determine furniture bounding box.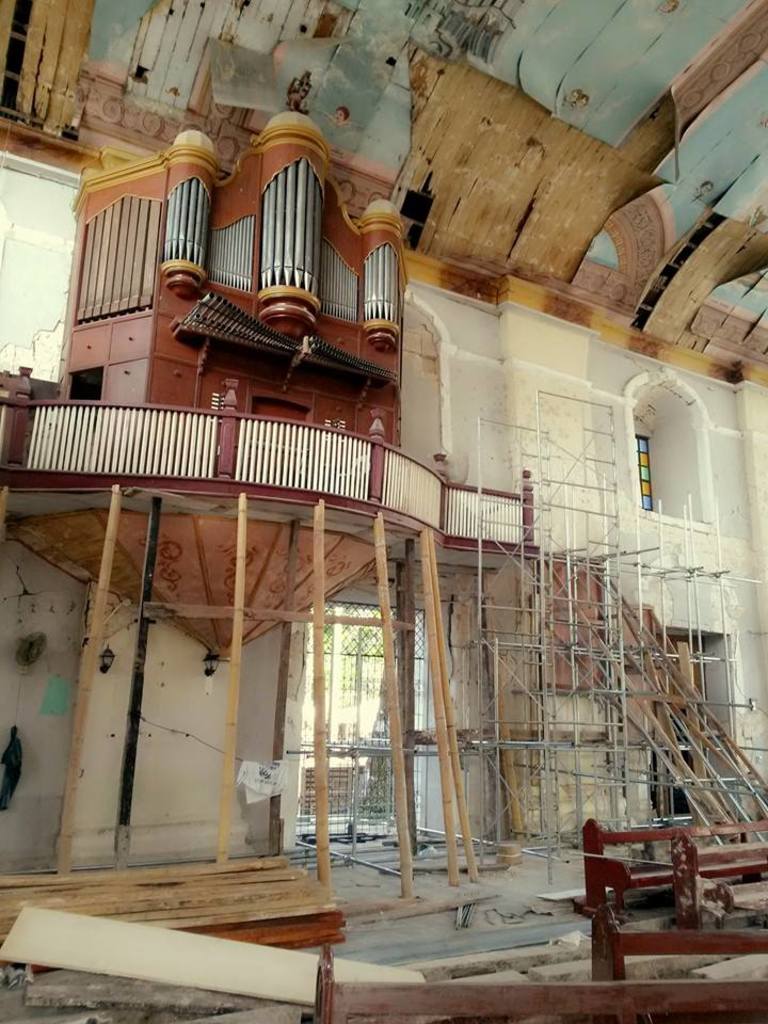
Determined: [309,942,767,1023].
